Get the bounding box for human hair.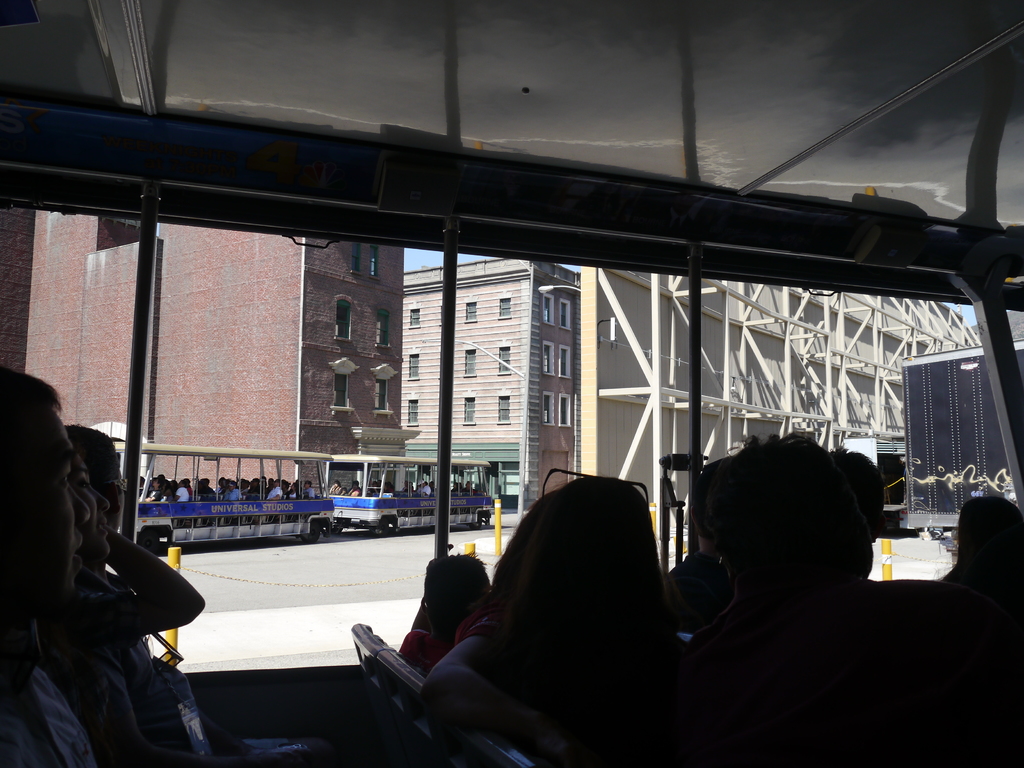
(left=0, top=363, right=62, bottom=404).
